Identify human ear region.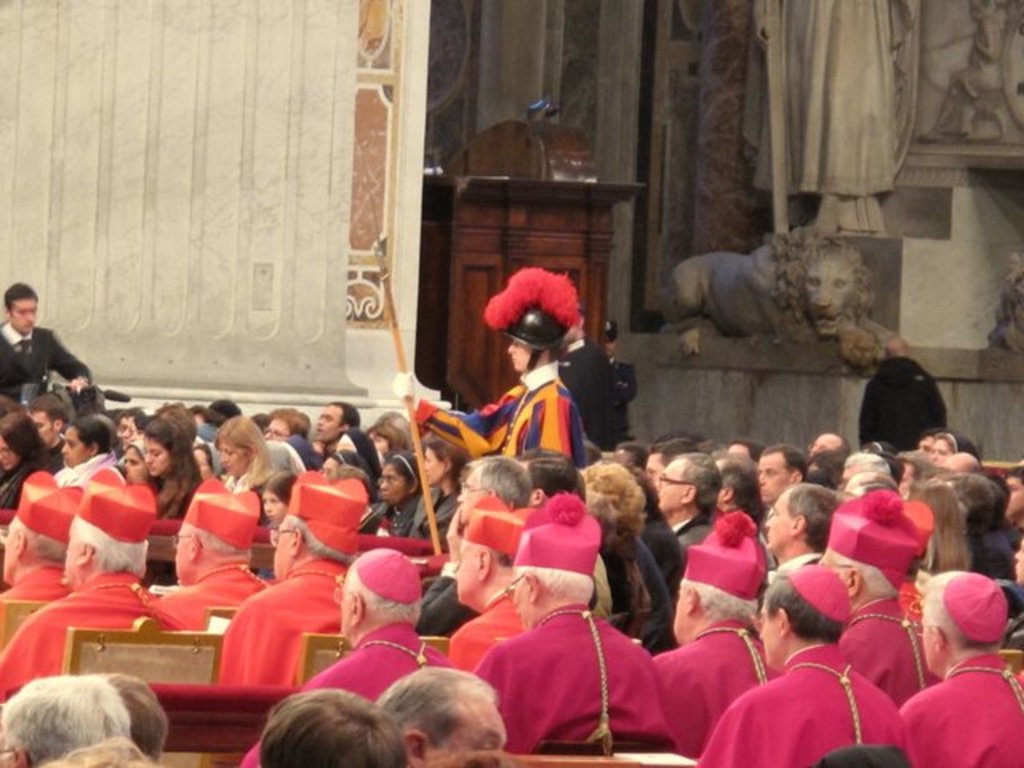
Region: 930/624/946/650.
